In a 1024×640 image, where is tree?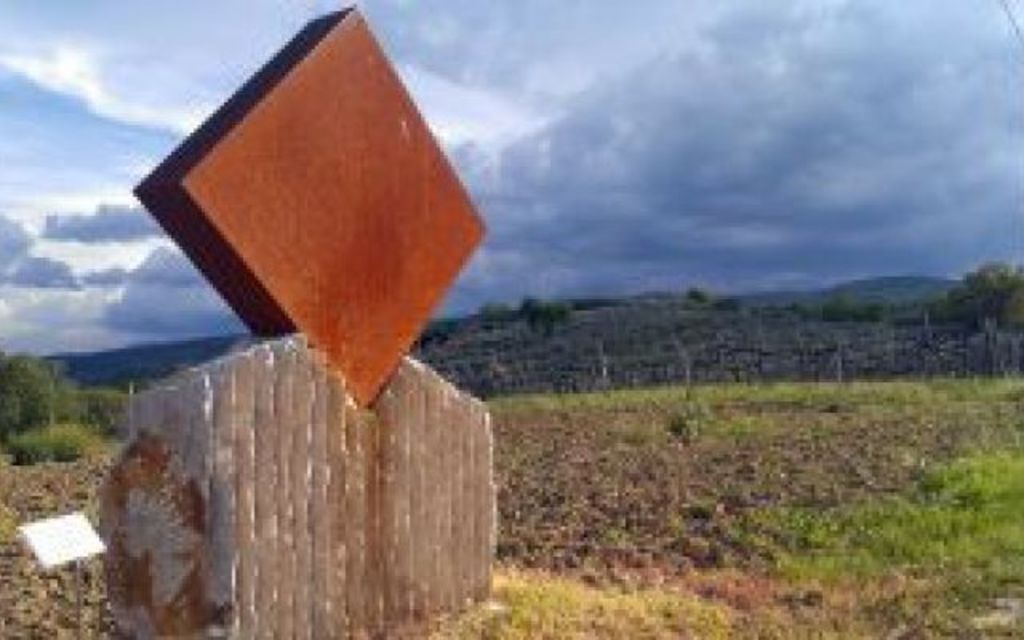
[left=946, top=246, right=1019, bottom=341].
